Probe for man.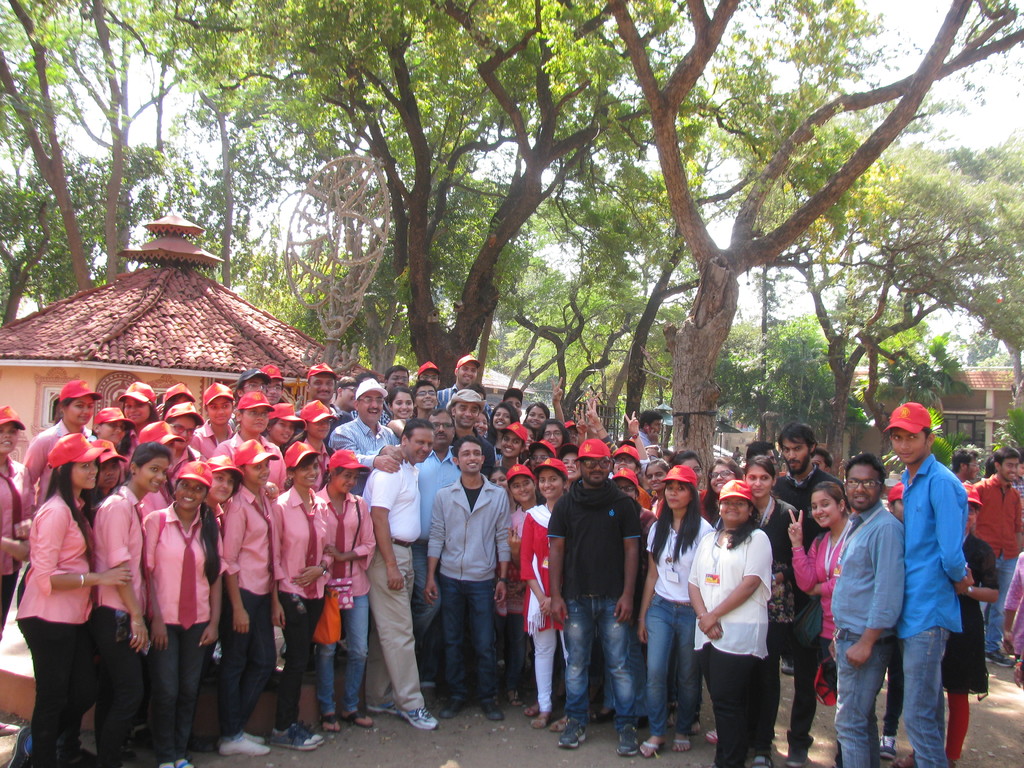
Probe result: box(634, 409, 662, 451).
